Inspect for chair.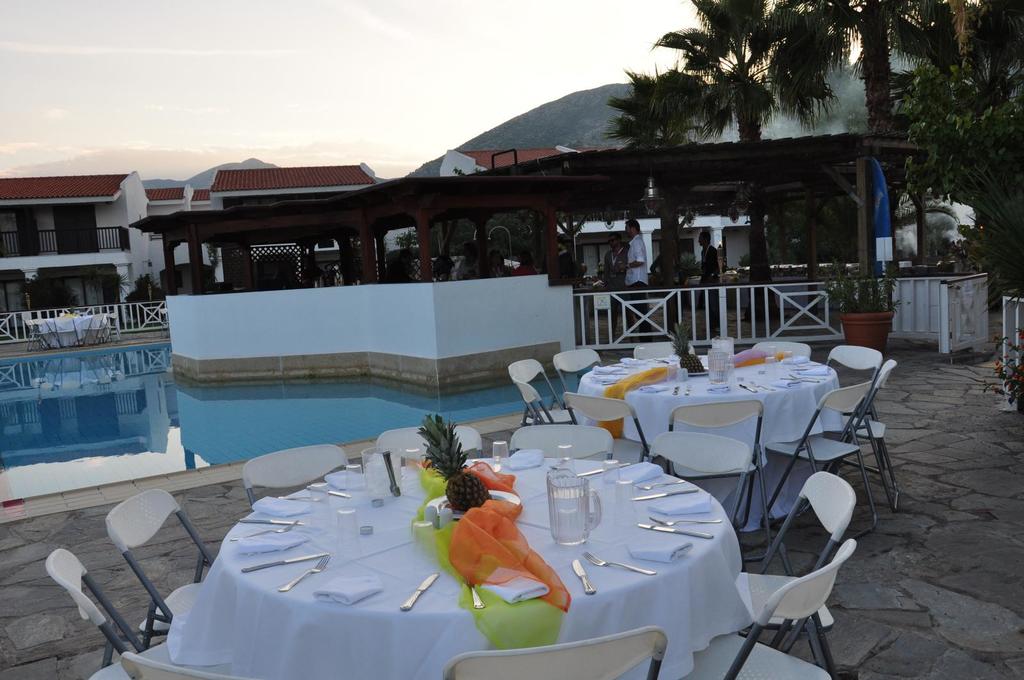
Inspection: (674, 539, 855, 679).
